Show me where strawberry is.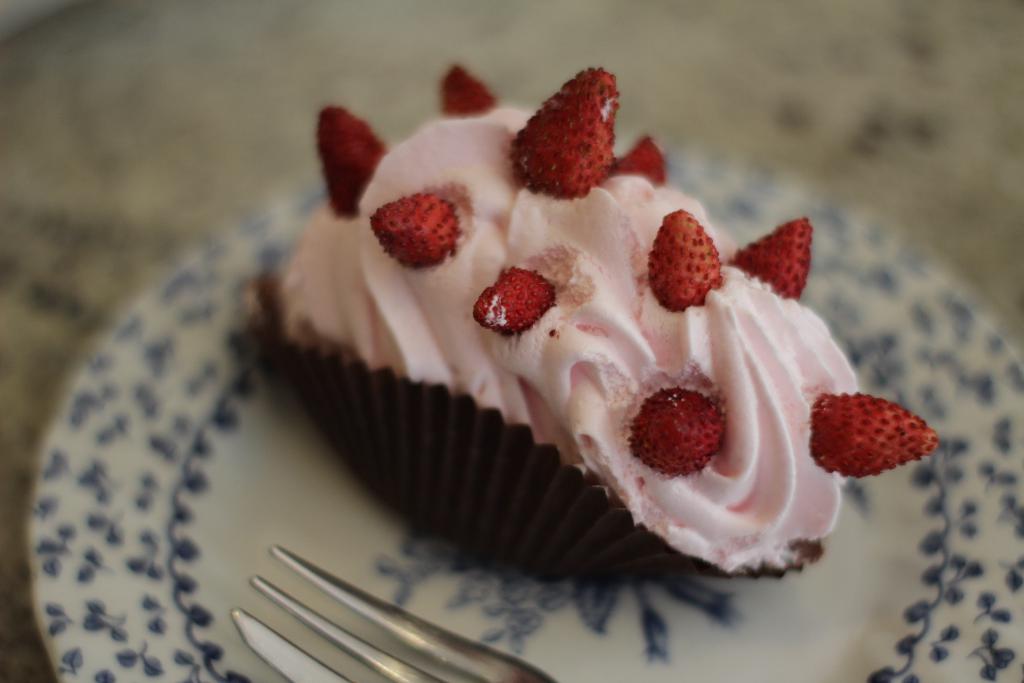
strawberry is at bbox(648, 211, 730, 316).
